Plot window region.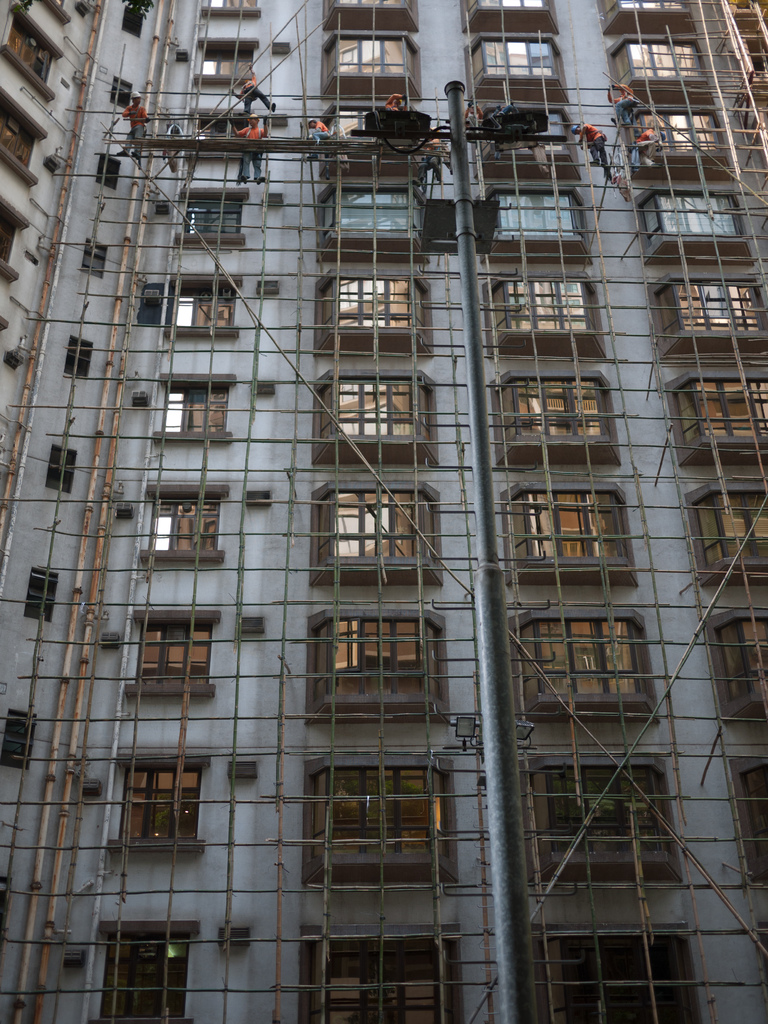
Plotted at x1=486, y1=268, x2=609, y2=358.
